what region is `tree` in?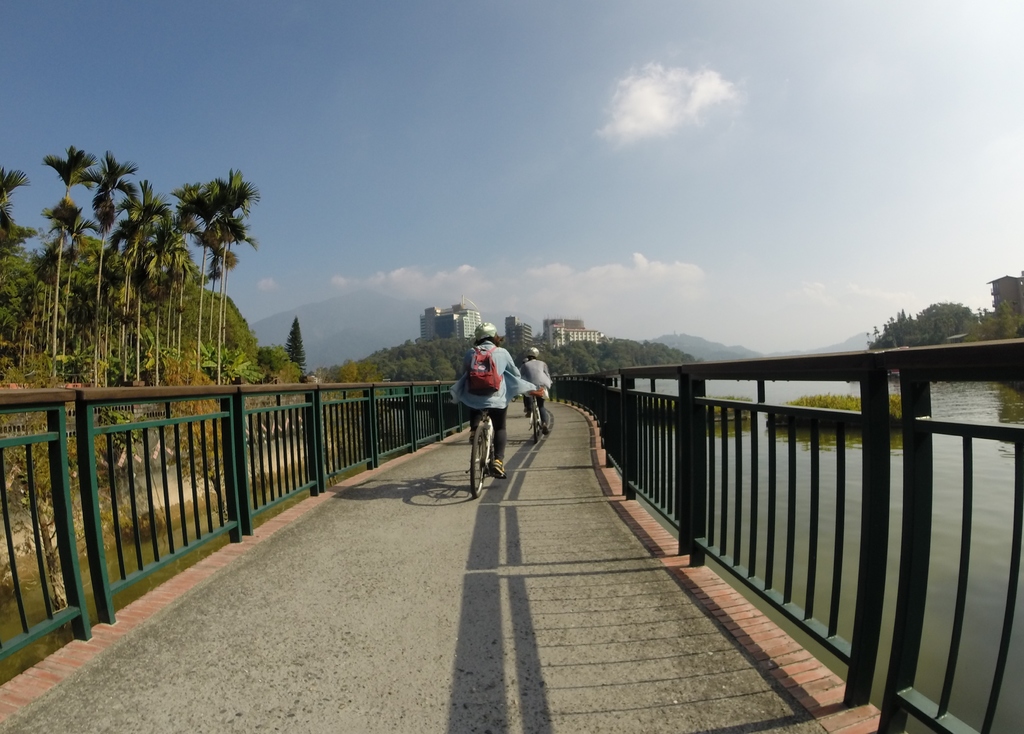
pyautogui.locateOnScreen(369, 338, 434, 384).
